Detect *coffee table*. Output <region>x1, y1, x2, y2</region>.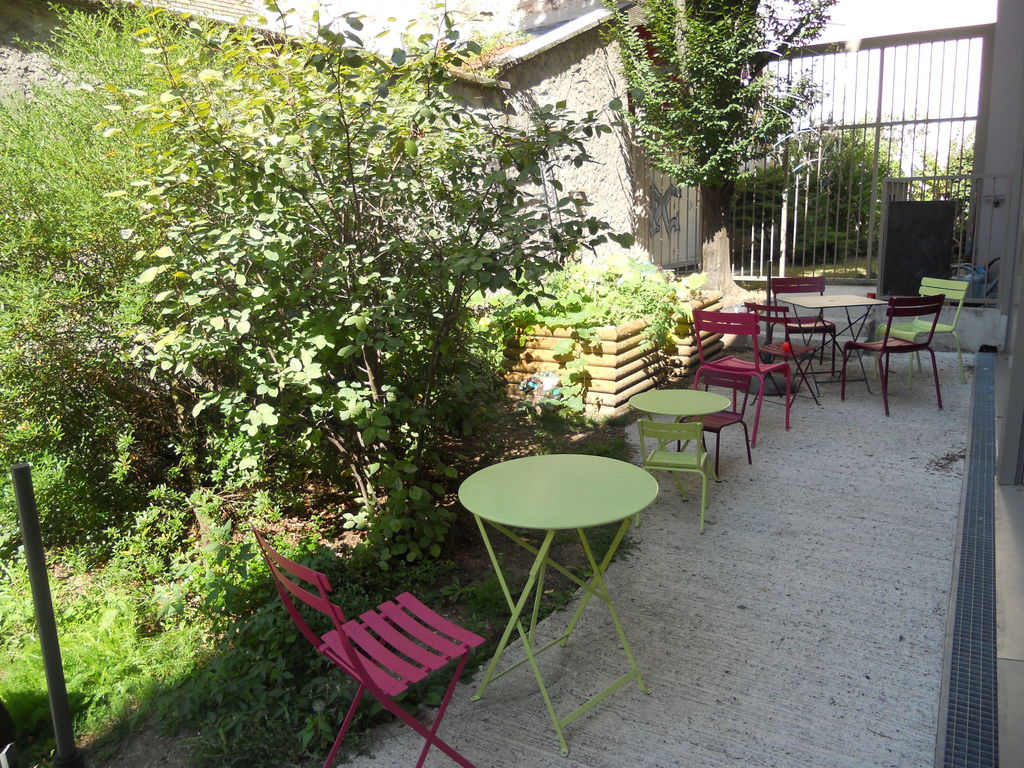
<region>449, 431, 659, 732</region>.
